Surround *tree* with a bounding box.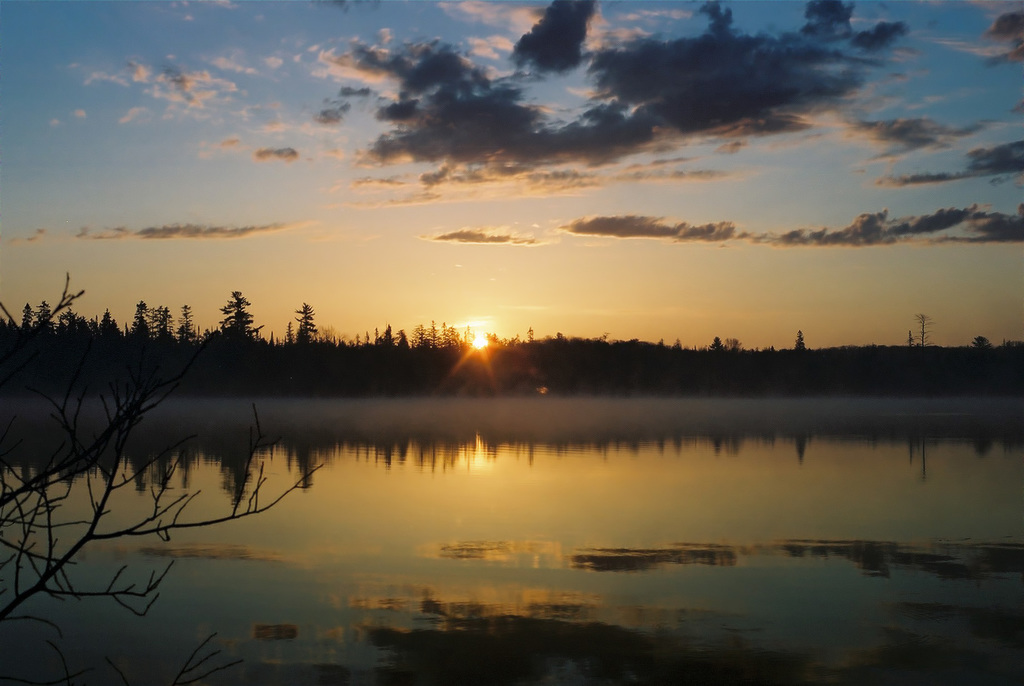
788, 326, 820, 400.
